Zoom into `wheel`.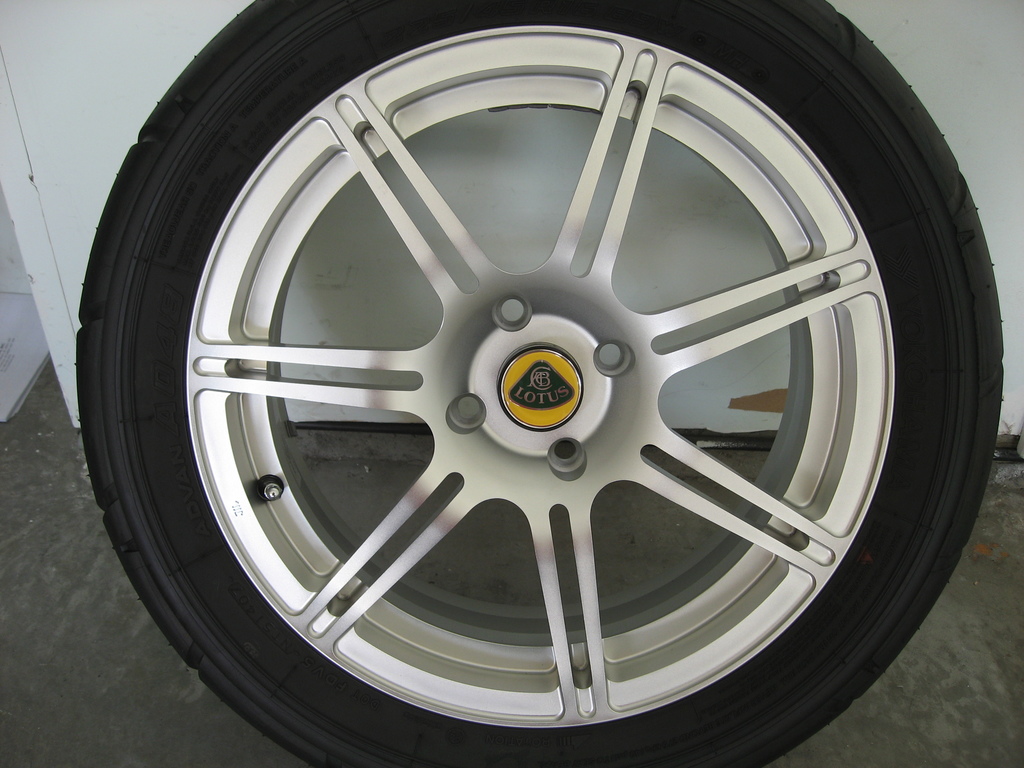
Zoom target: bbox=(76, 0, 1005, 767).
